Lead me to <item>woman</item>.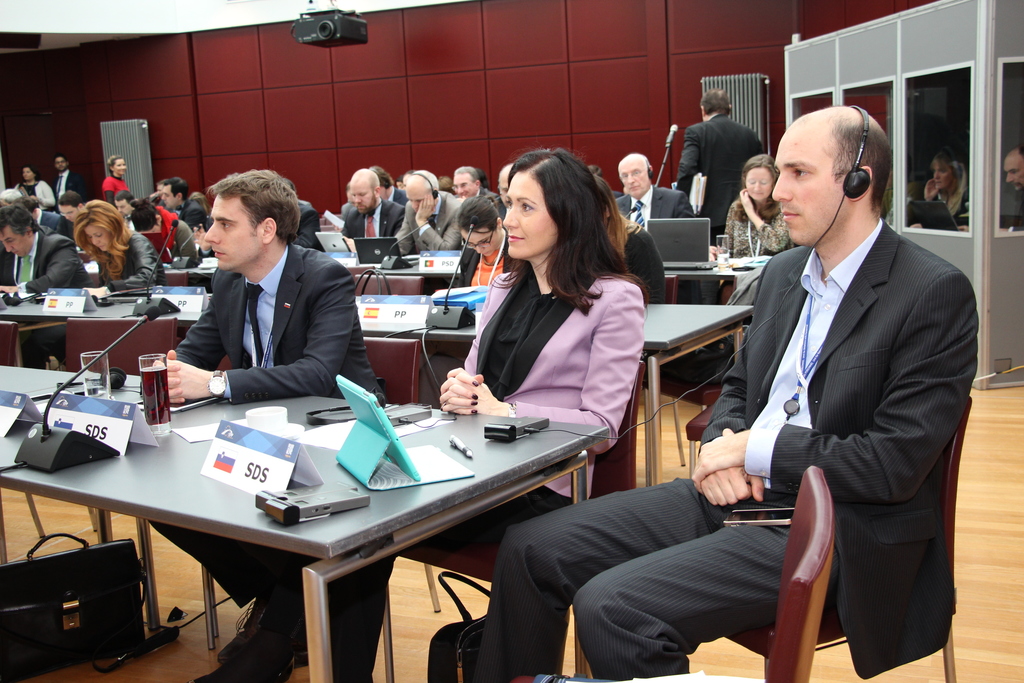
Lead to {"x1": 919, "y1": 147, "x2": 969, "y2": 227}.
